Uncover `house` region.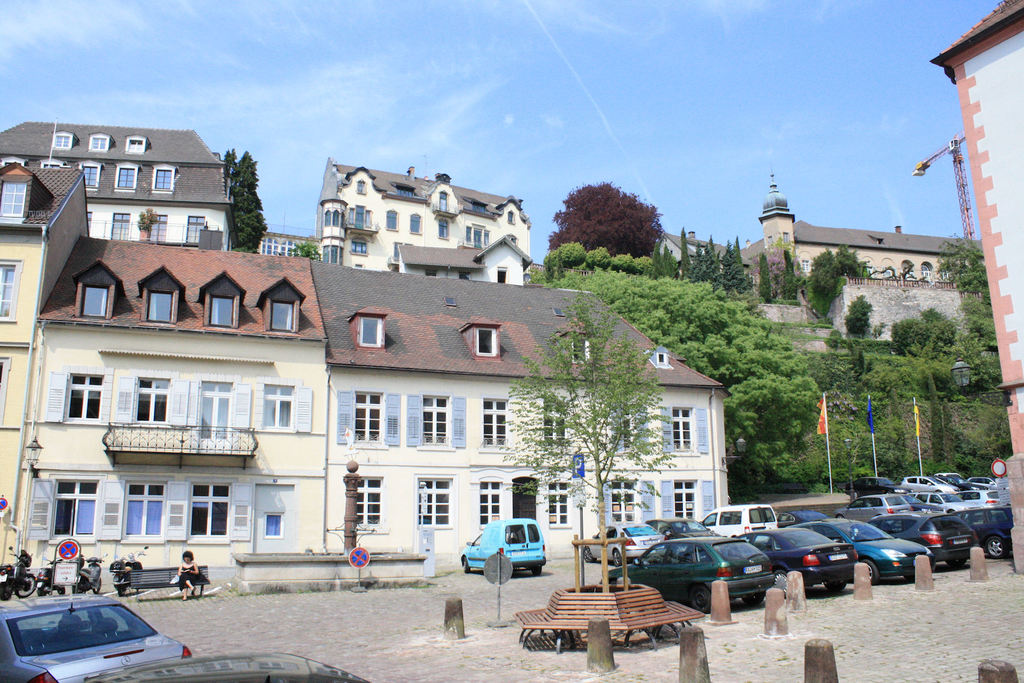
Uncovered: (1,165,732,595).
